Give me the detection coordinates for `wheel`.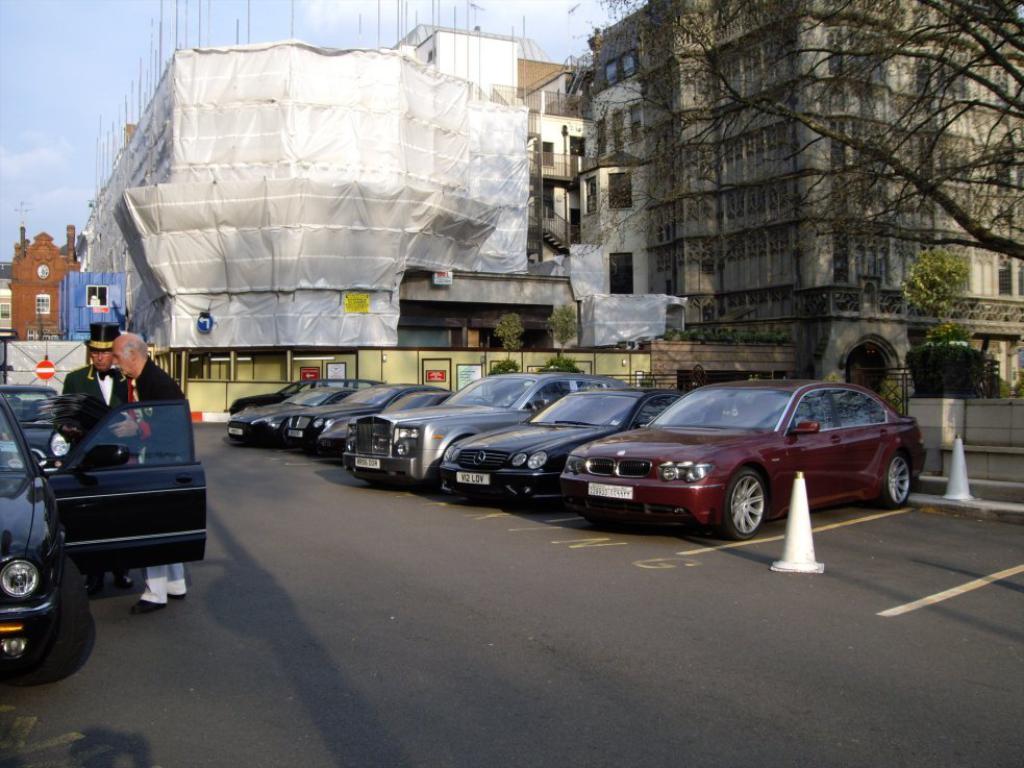
[883,451,914,507].
